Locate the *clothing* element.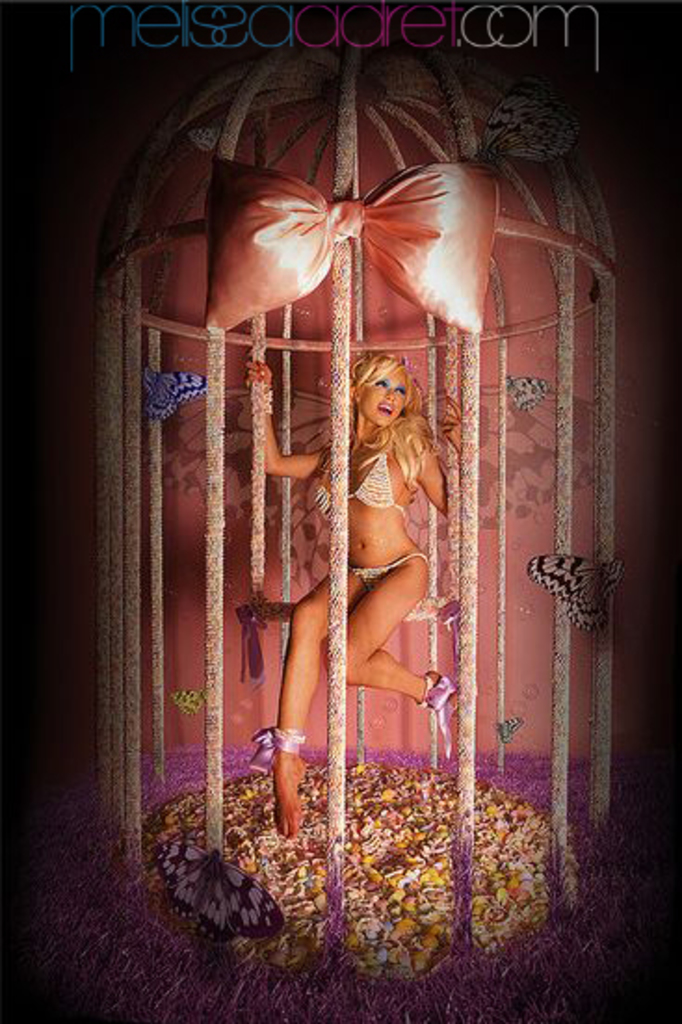
Element bbox: 307:444:411:522.
